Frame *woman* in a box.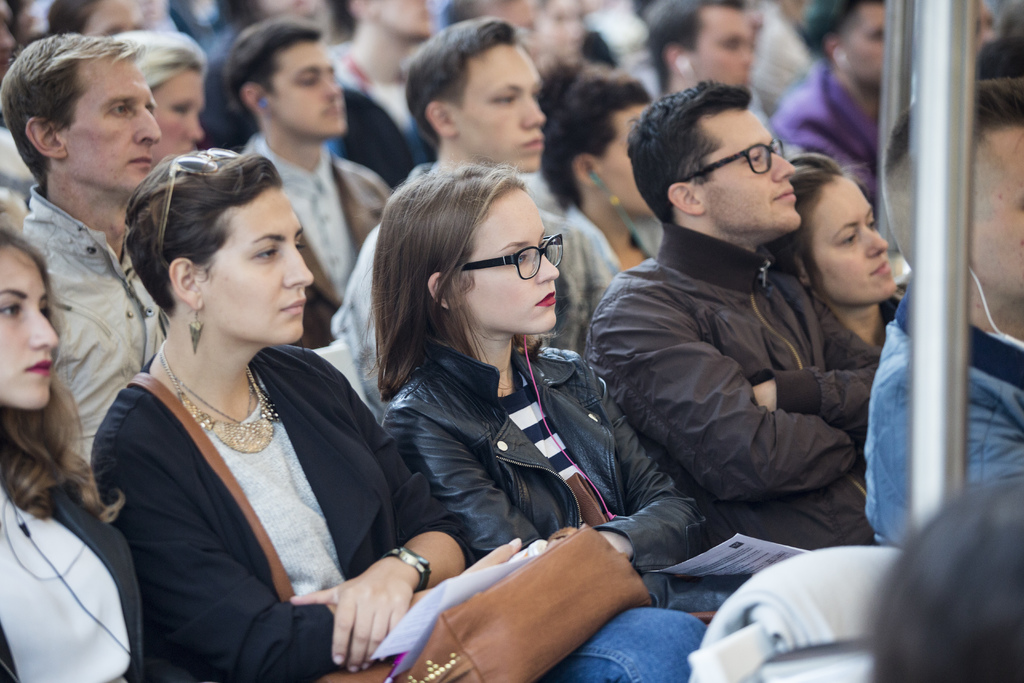
[89, 145, 710, 682].
